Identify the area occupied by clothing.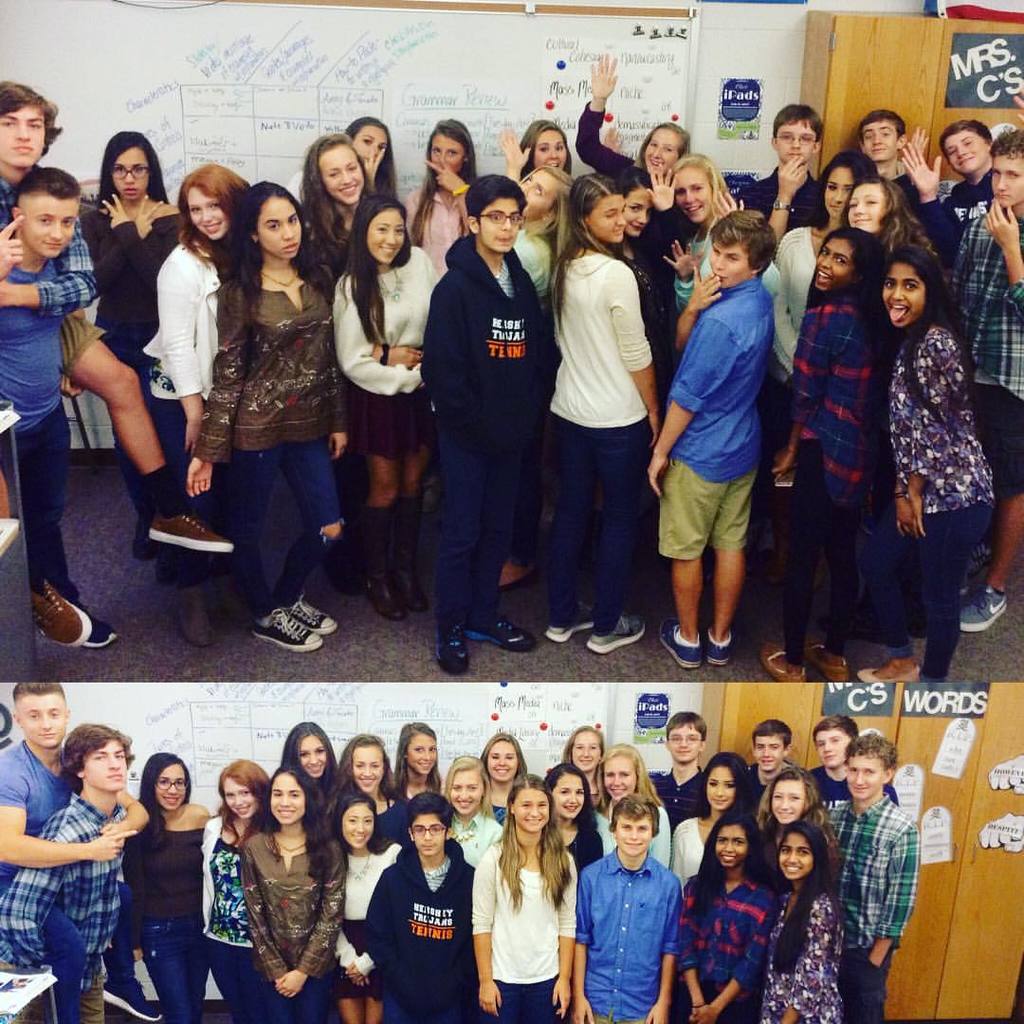
Area: Rect(123, 831, 217, 921).
